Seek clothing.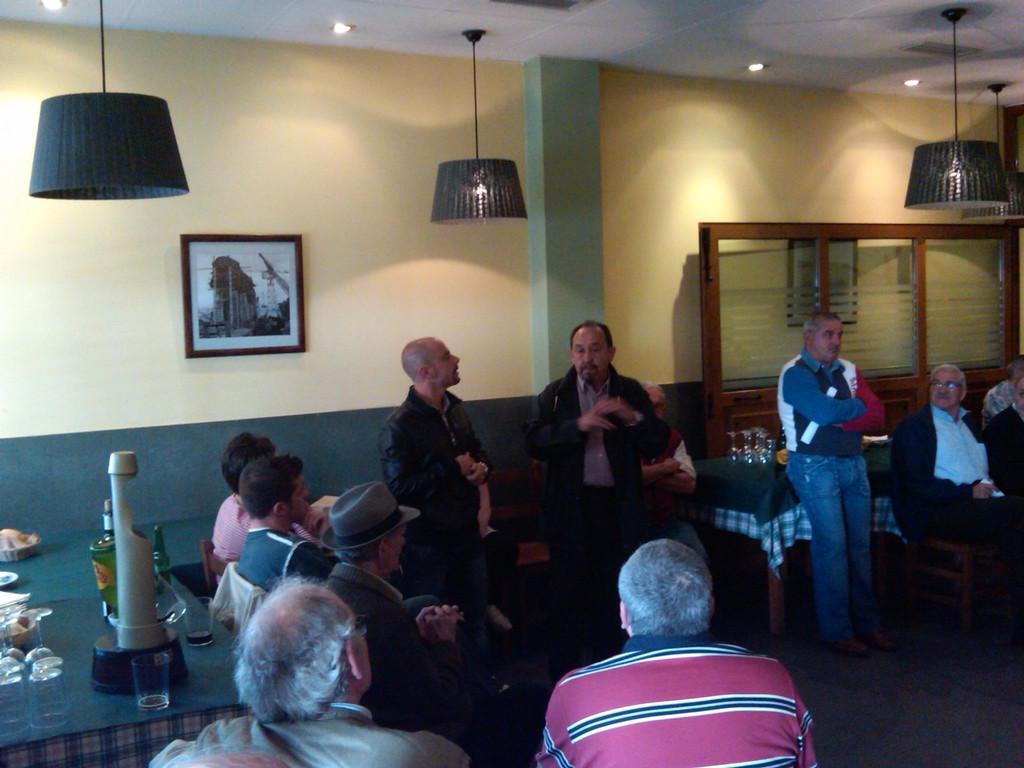
pyautogui.locateOnScreen(164, 704, 472, 767).
